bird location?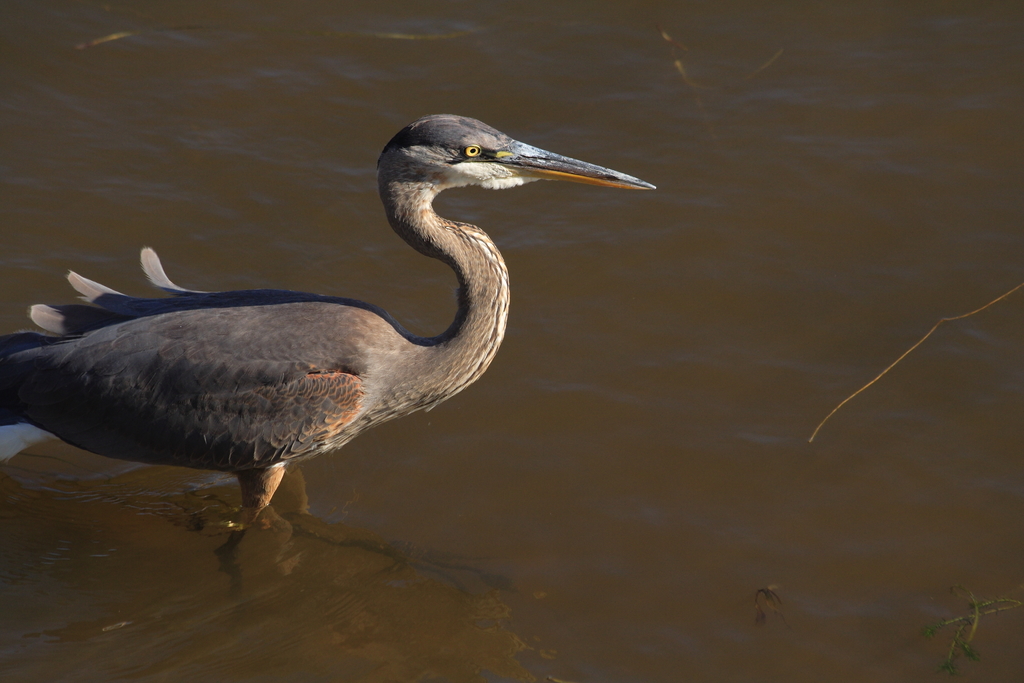
35,136,618,556
